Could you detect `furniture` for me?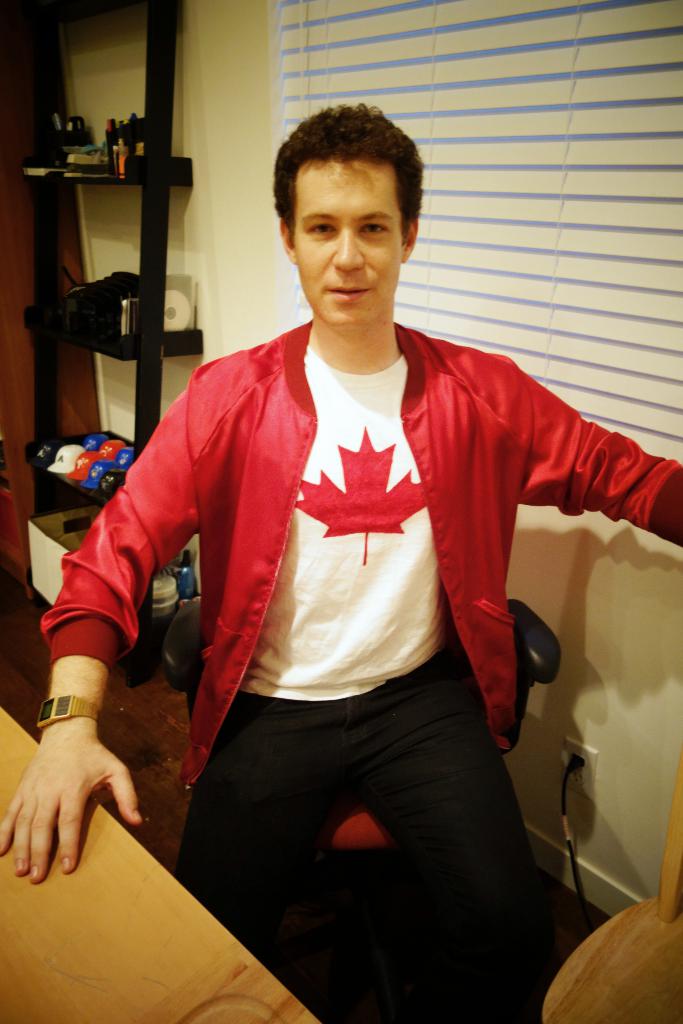
Detection result: detection(543, 755, 682, 1023).
